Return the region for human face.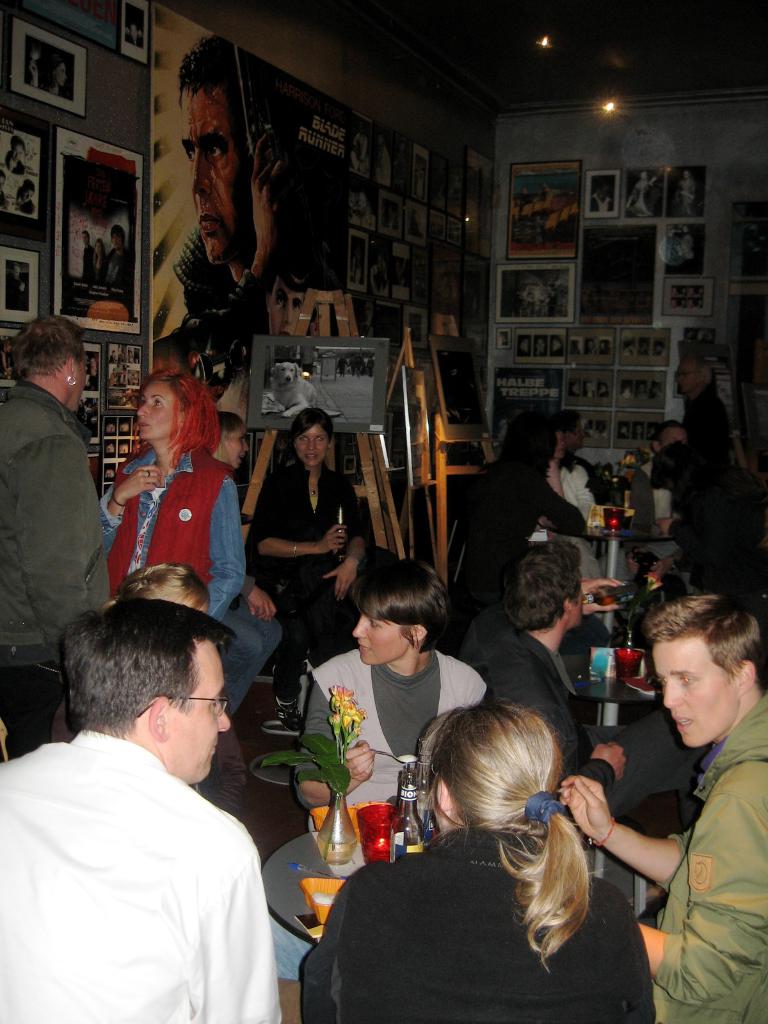
660/426/689/450.
